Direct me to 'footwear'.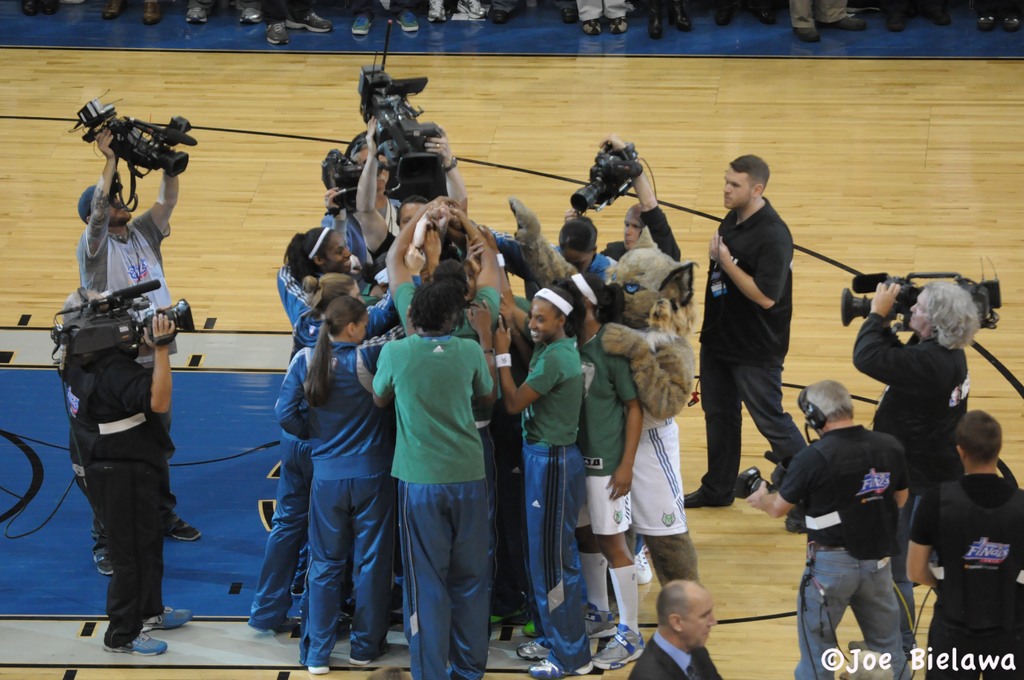
Direction: BBox(610, 17, 630, 36).
